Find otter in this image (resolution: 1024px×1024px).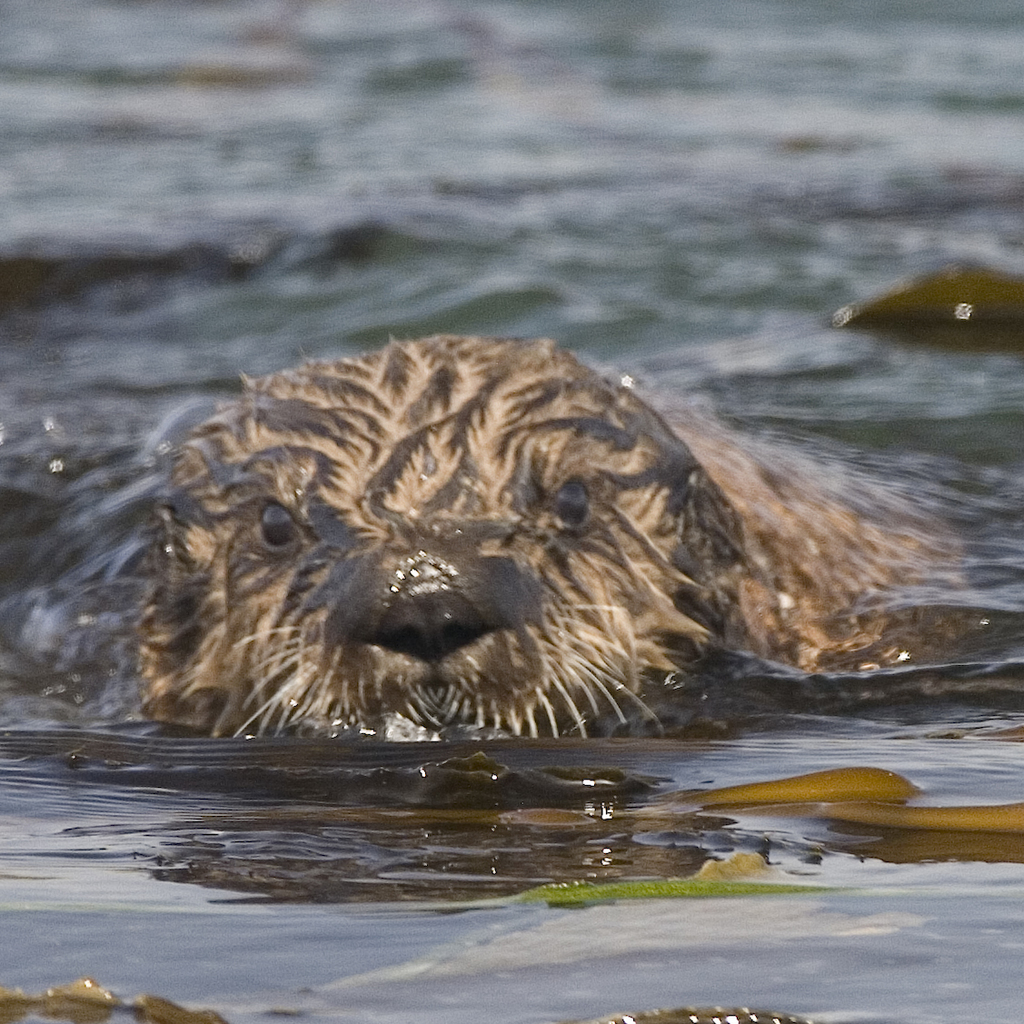
x1=103, y1=334, x2=1005, y2=745.
